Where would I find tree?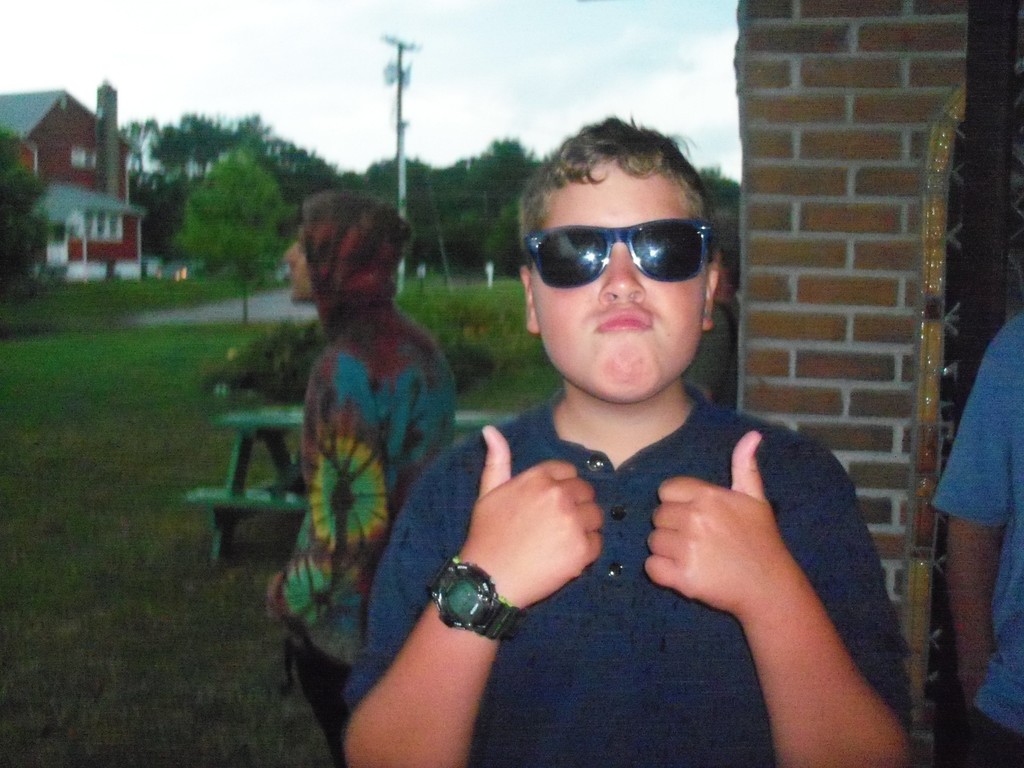
At bbox=[0, 129, 56, 304].
